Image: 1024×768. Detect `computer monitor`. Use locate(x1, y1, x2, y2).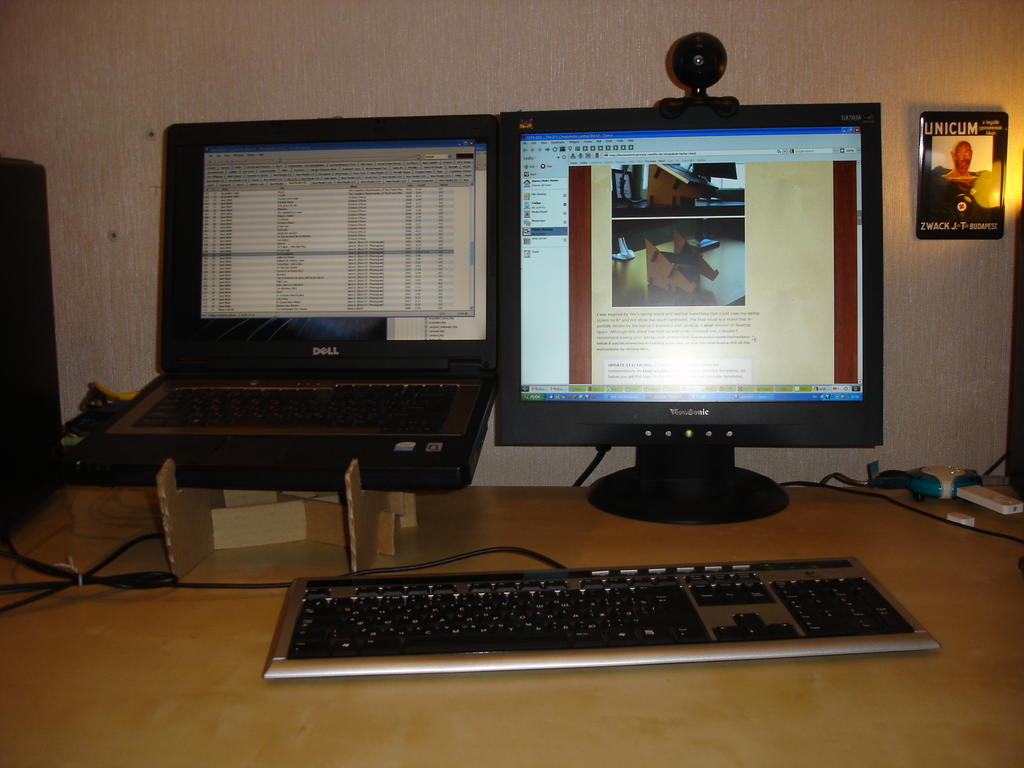
locate(492, 100, 880, 553).
